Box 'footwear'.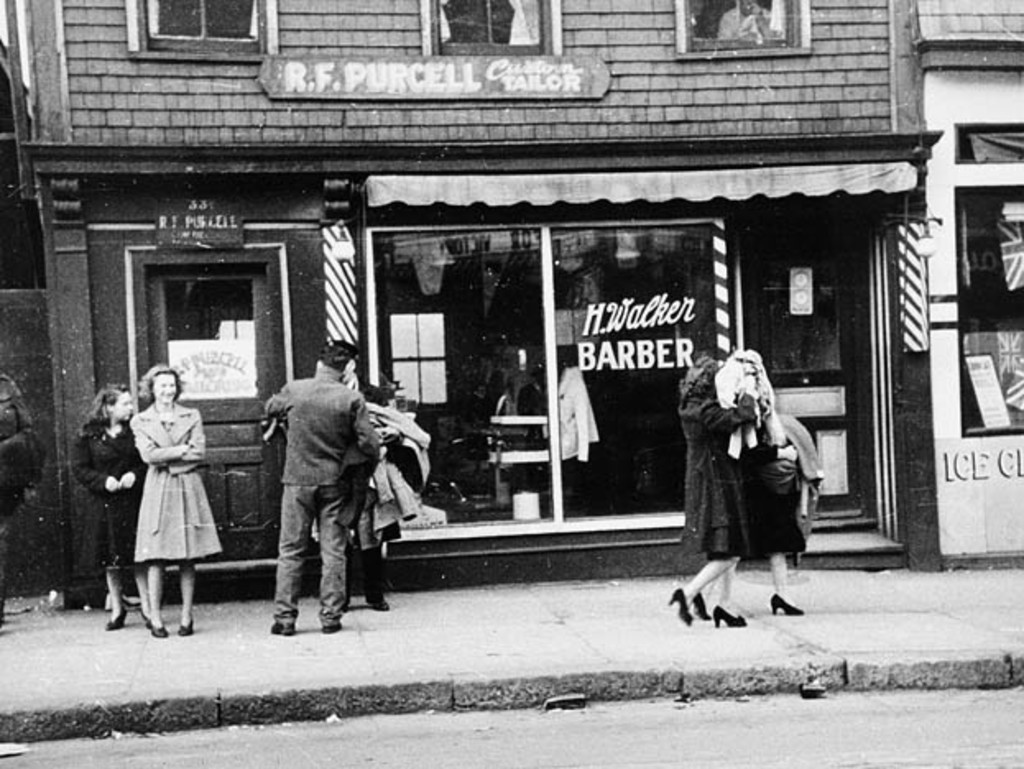
<region>713, 603, 750, 624</region>.
